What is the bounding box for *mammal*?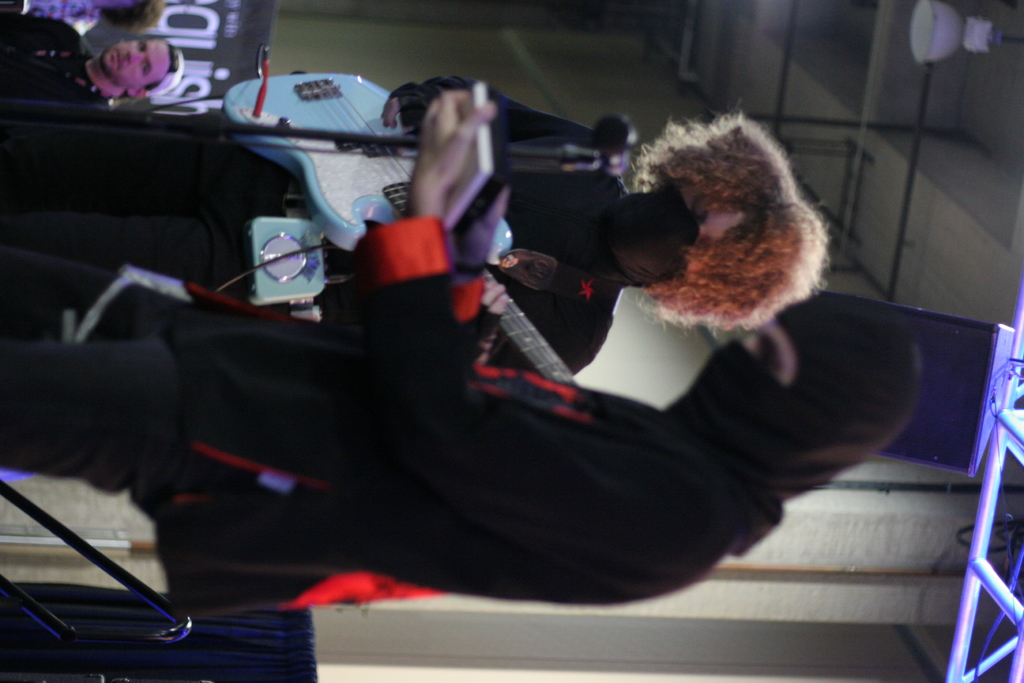
box=[0, 88, 923, 612].
